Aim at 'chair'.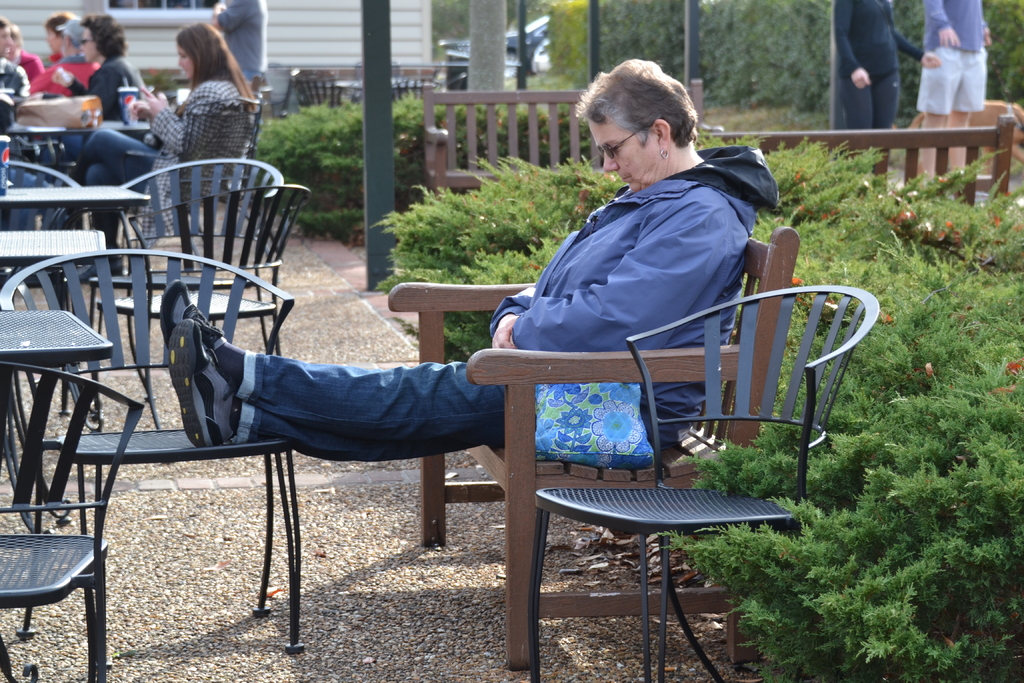
Aimed at l=0, t=360, r=146, b=682.
